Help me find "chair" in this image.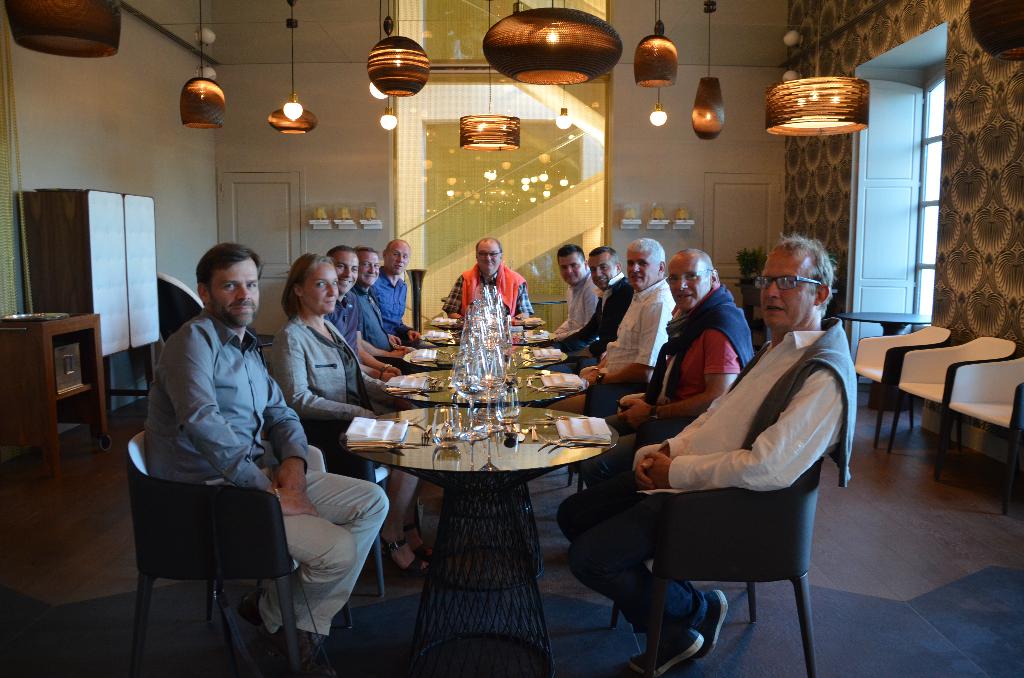
Found it: x1=606 y1=416 x2=833 y2=665.
